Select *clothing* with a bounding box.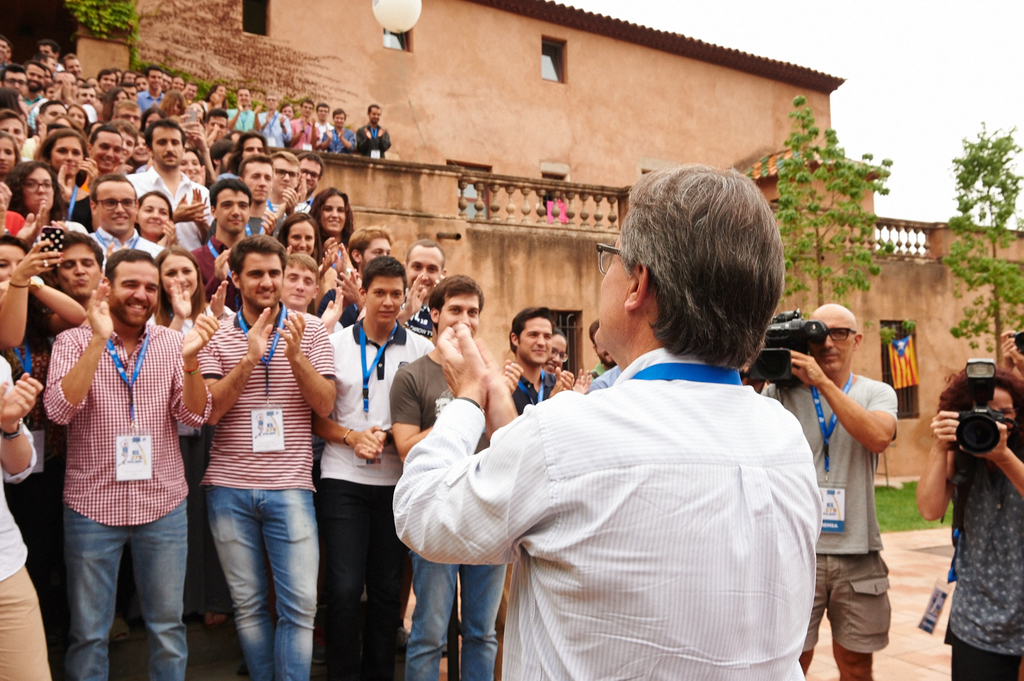
[132, 85, 169, 111].
